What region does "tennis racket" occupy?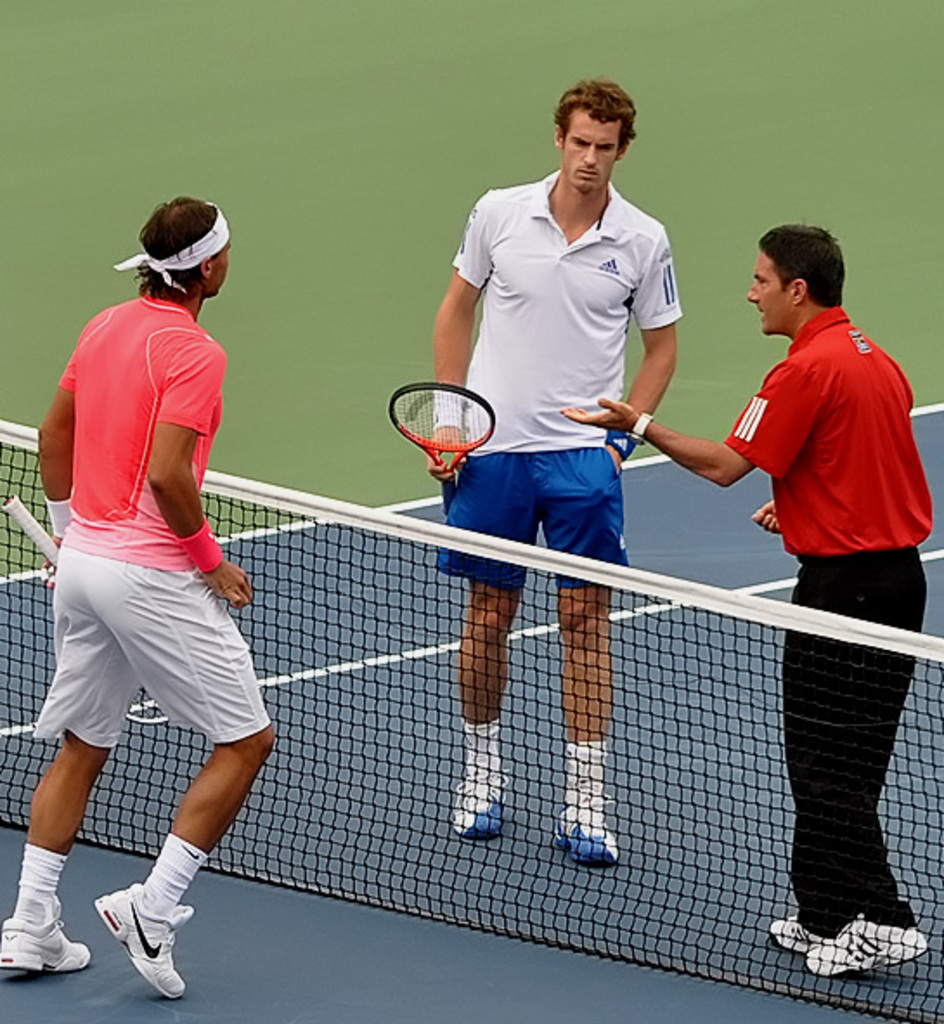
[386,379,494,520].
